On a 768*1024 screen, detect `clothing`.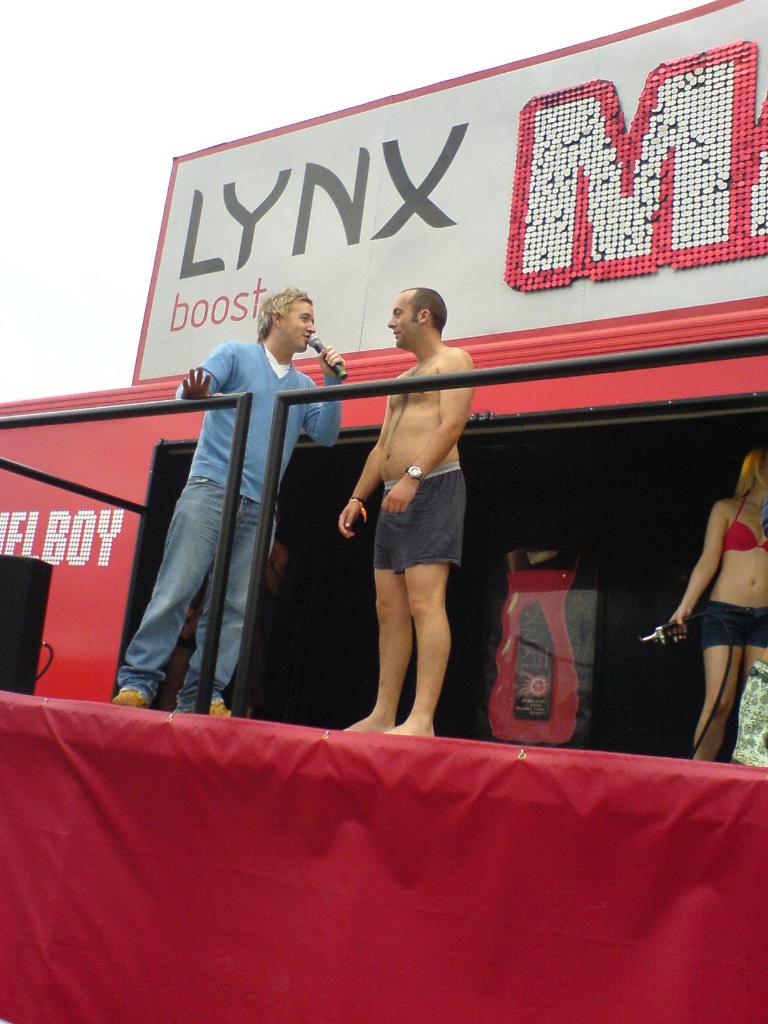
[115,342,342,708].
